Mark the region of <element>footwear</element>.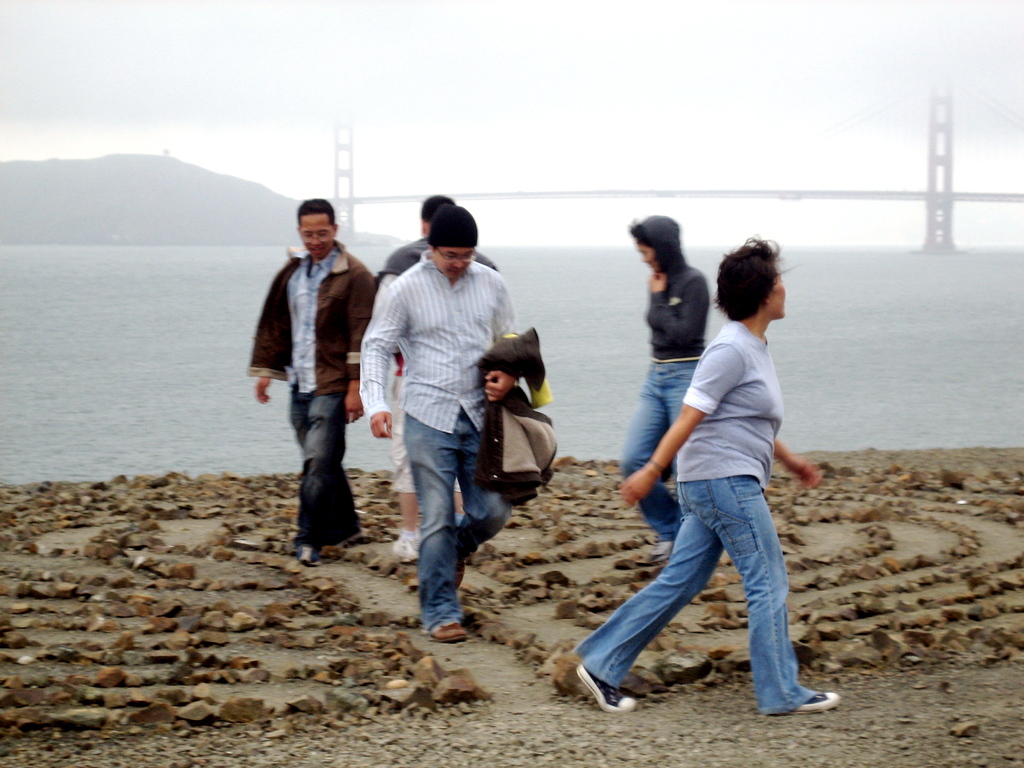
Region: pyautogui.locateOnScreen(300, 545, 319, 566).
